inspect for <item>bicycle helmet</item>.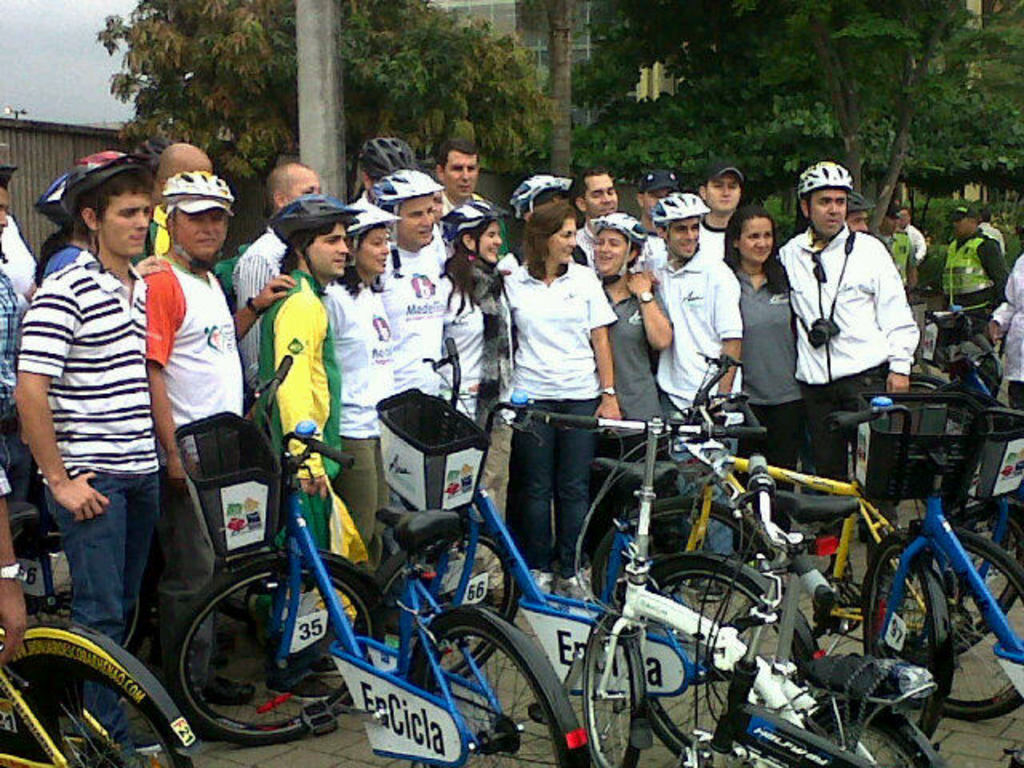
Inspection: 264/194/360/294.
